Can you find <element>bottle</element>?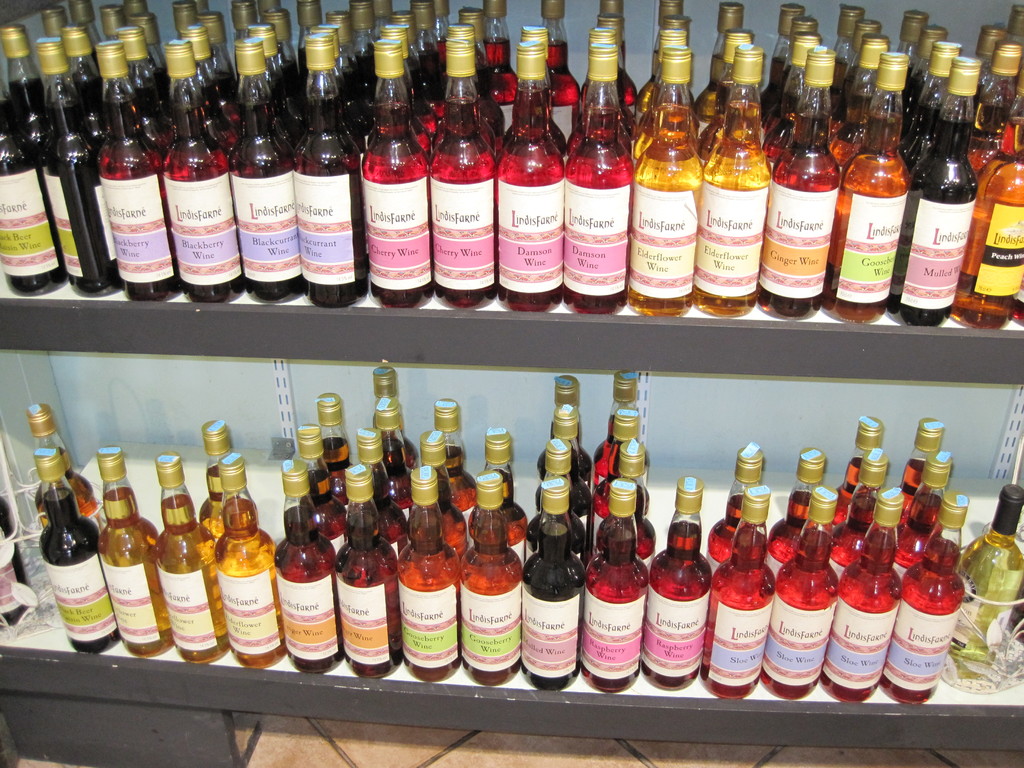
Yes, bounding box: {"x1": 595, "y1": 0, "x2": 633, "y2": 80}.
